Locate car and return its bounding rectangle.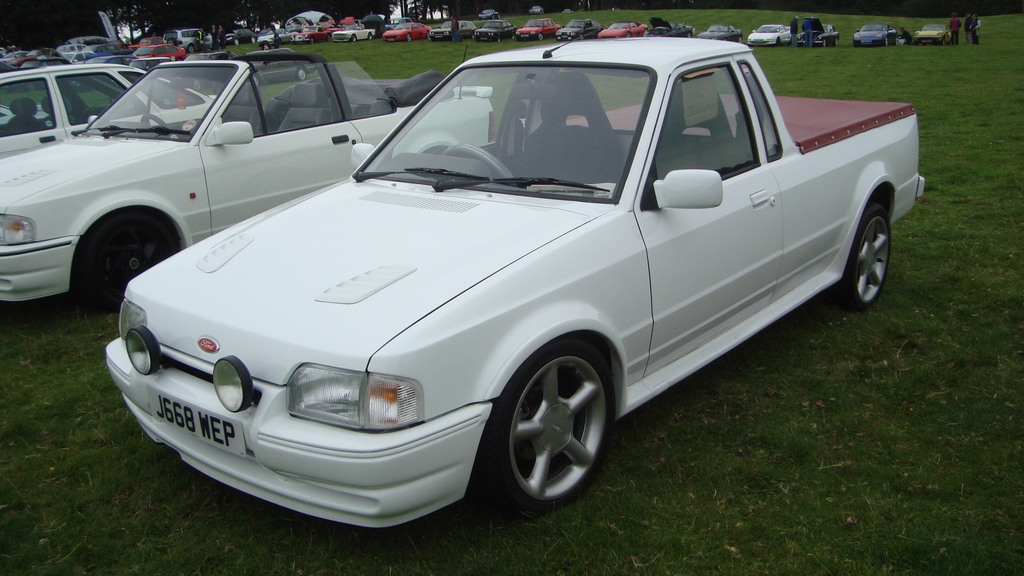
Rect(557, 14, 599, 44).
